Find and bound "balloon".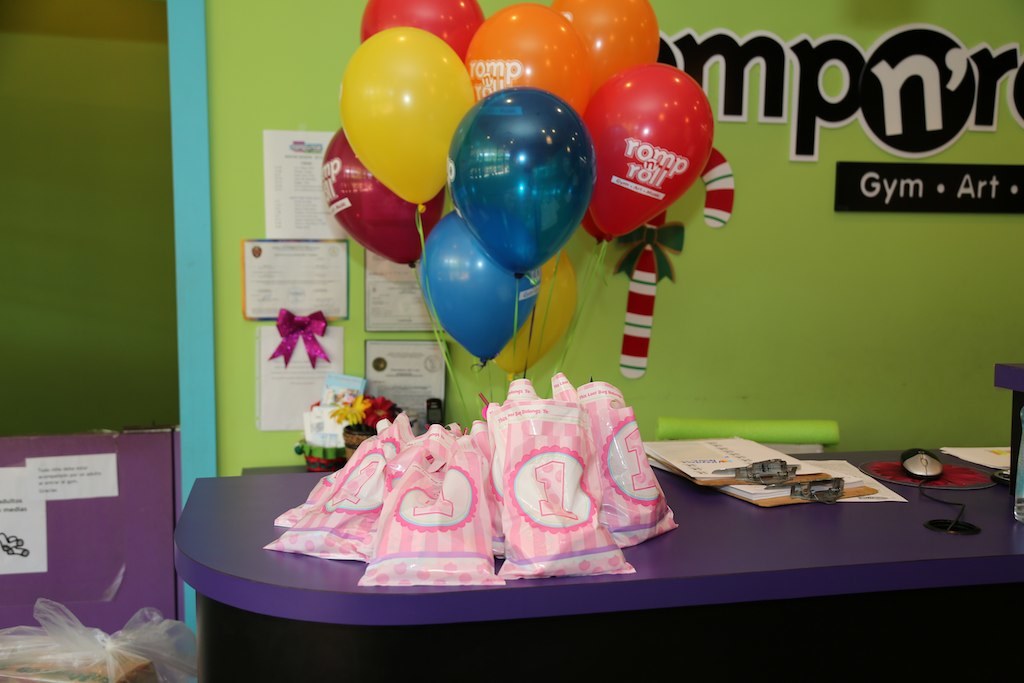
Bound: l=321, t=125, r=449, b=271.
